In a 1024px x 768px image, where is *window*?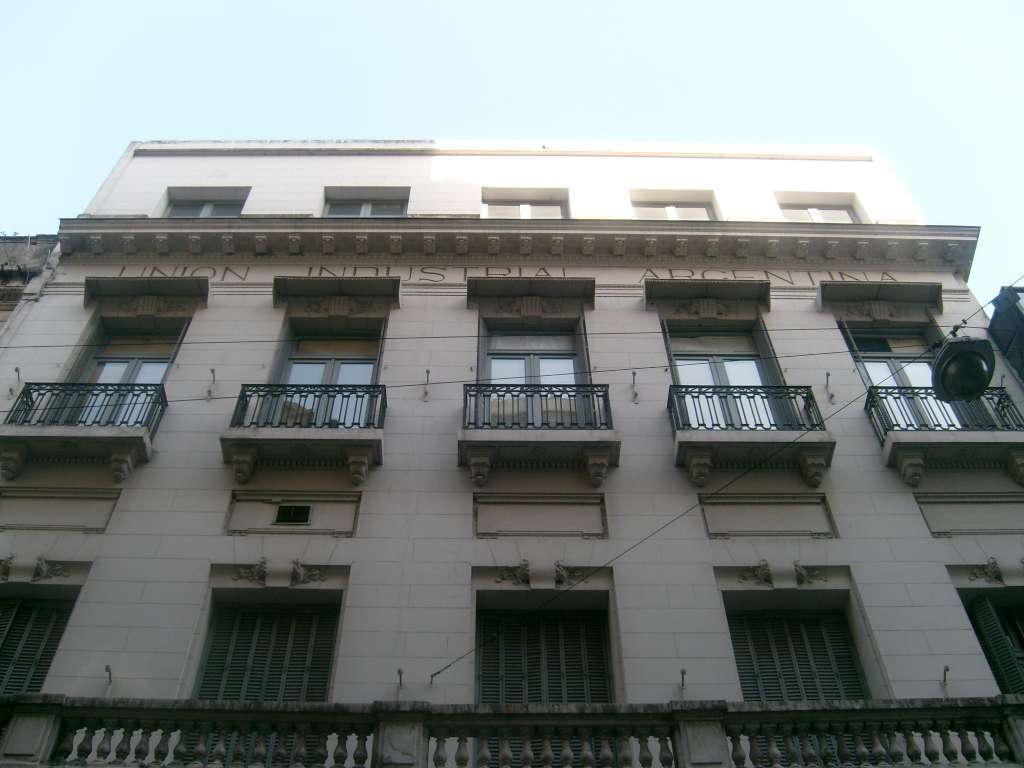
locate(199, 564, 346, 697).
